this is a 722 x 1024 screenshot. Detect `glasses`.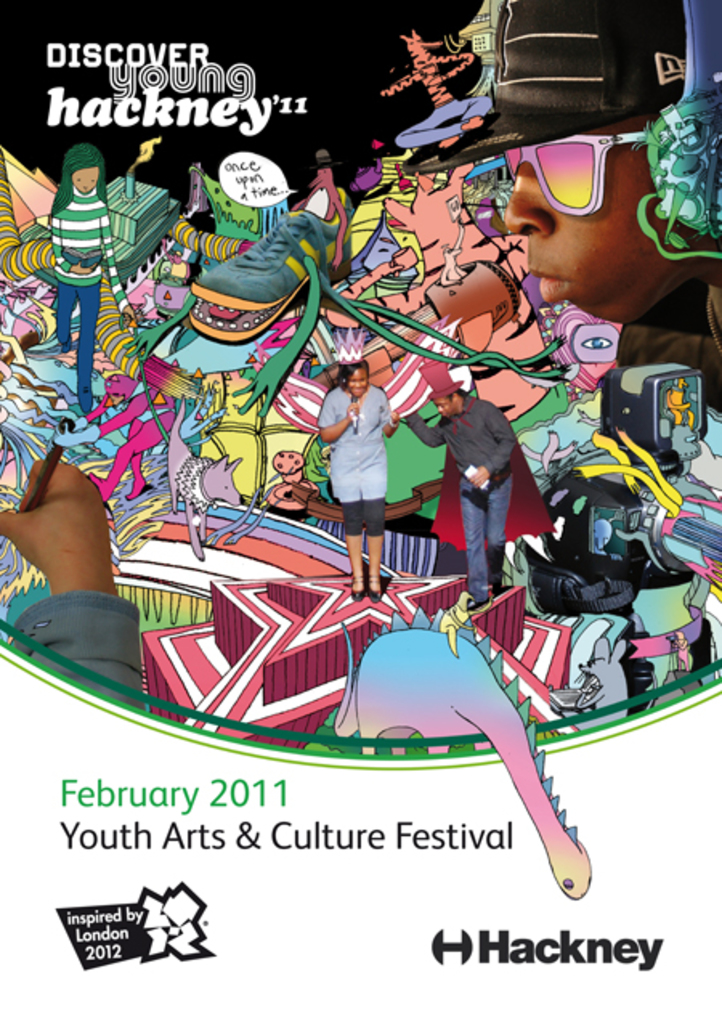
{"left": 494, "top": 133, "right": 645, "bottom": 221}.
